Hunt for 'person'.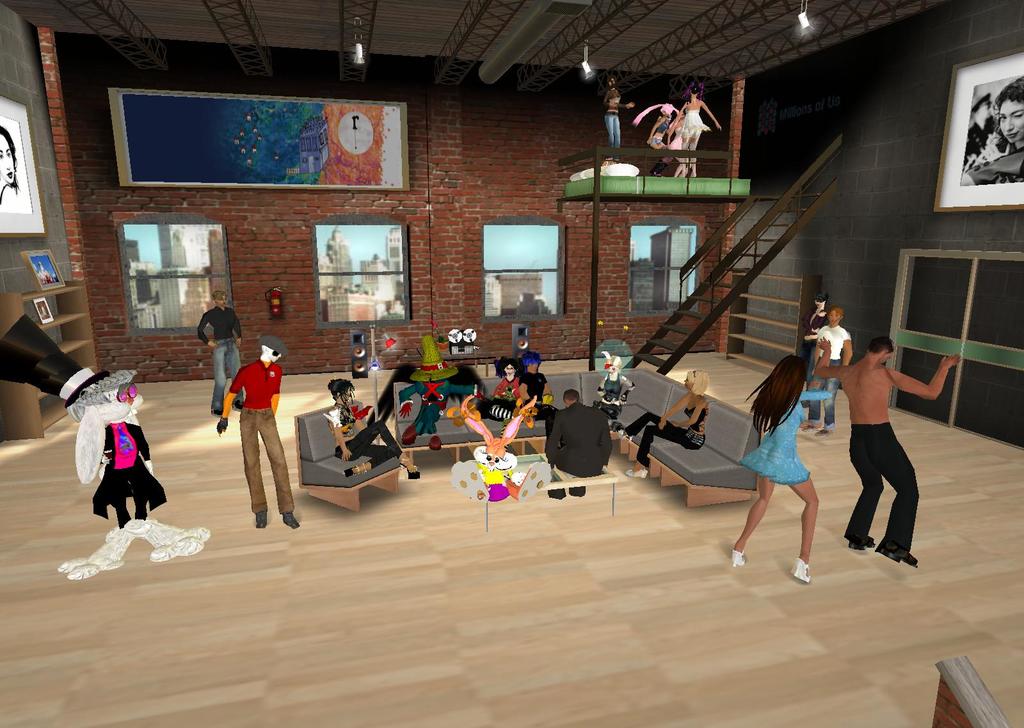
Hunted down at x1=635 y1=100 x2=684 y2=179.
